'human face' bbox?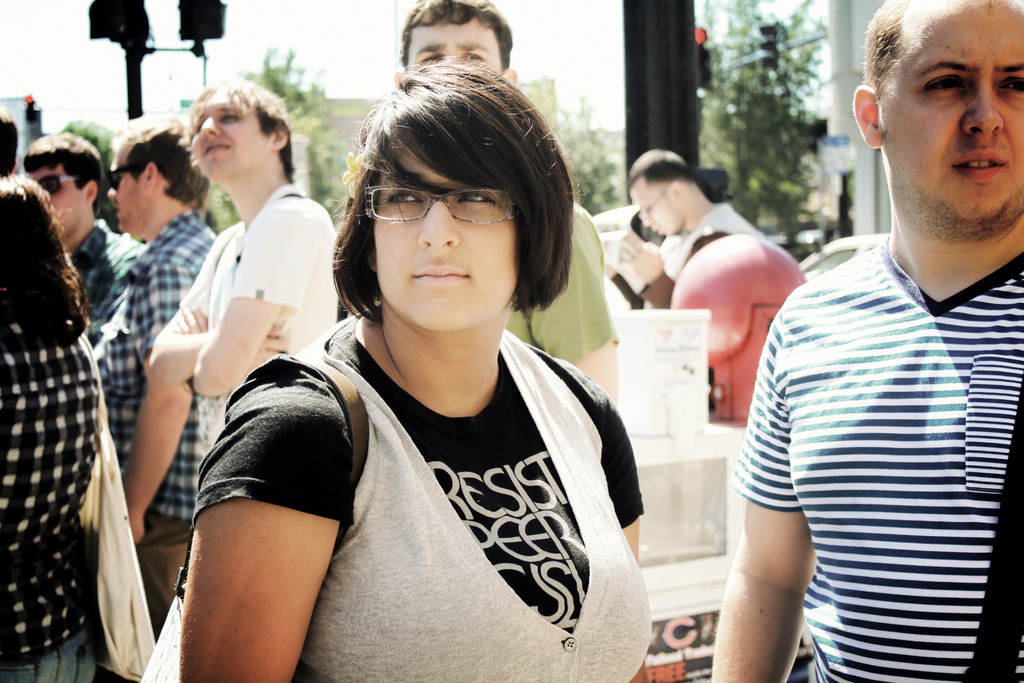
(left=628, top=177, right=684, bottom=235)
